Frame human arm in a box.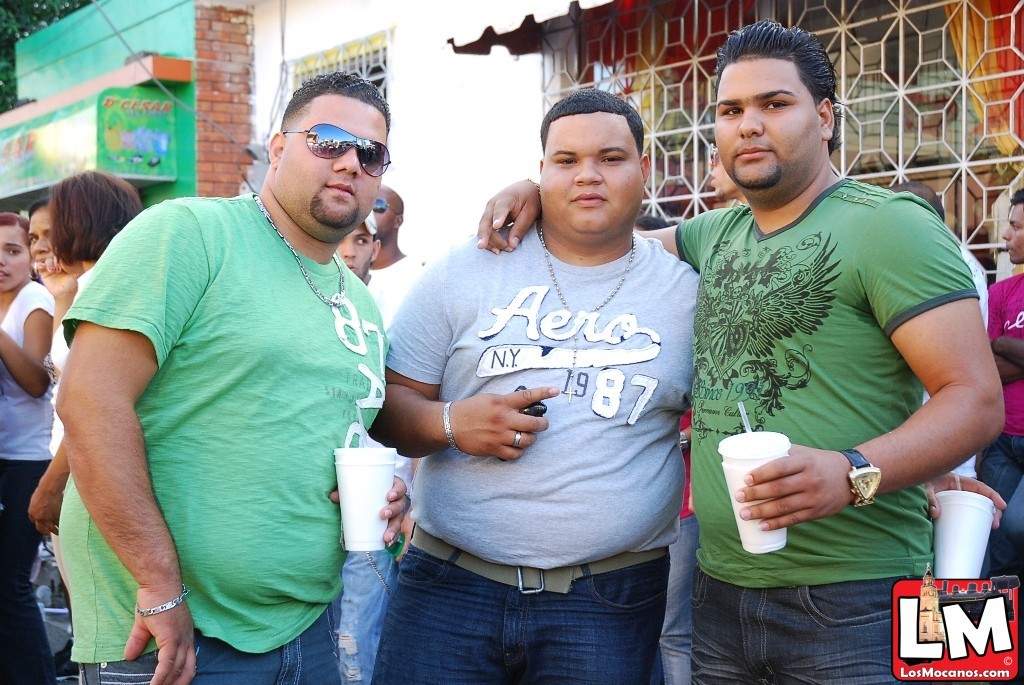
x1=326 y1=472 x2=404 y2=558.
